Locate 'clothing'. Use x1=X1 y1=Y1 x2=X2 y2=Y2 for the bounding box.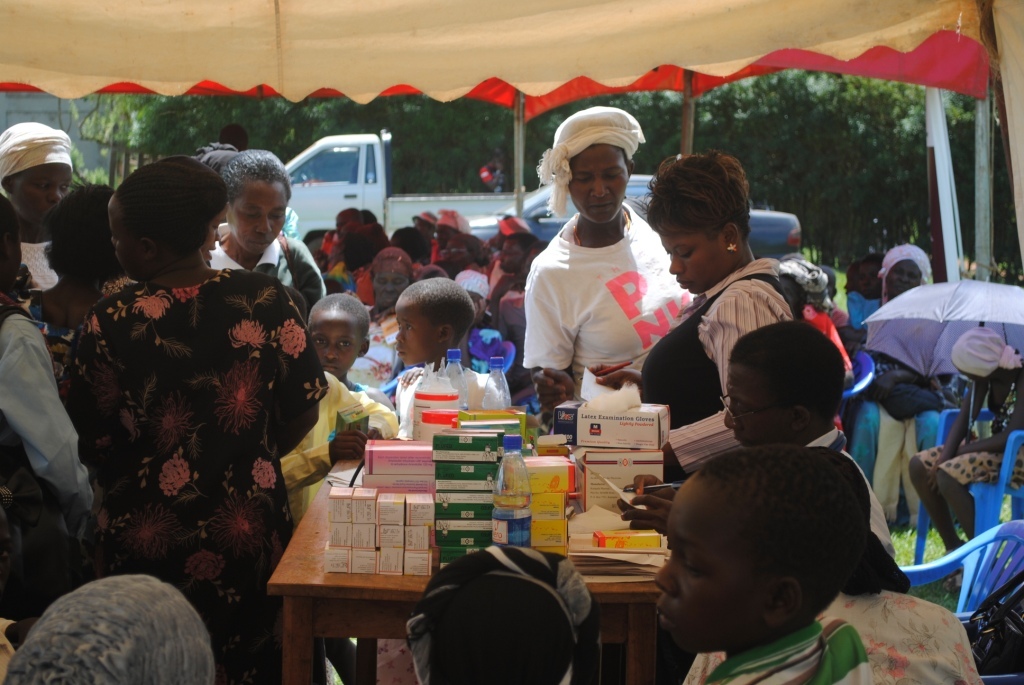
x1=208 y1=225 x2=328 y2=305.
